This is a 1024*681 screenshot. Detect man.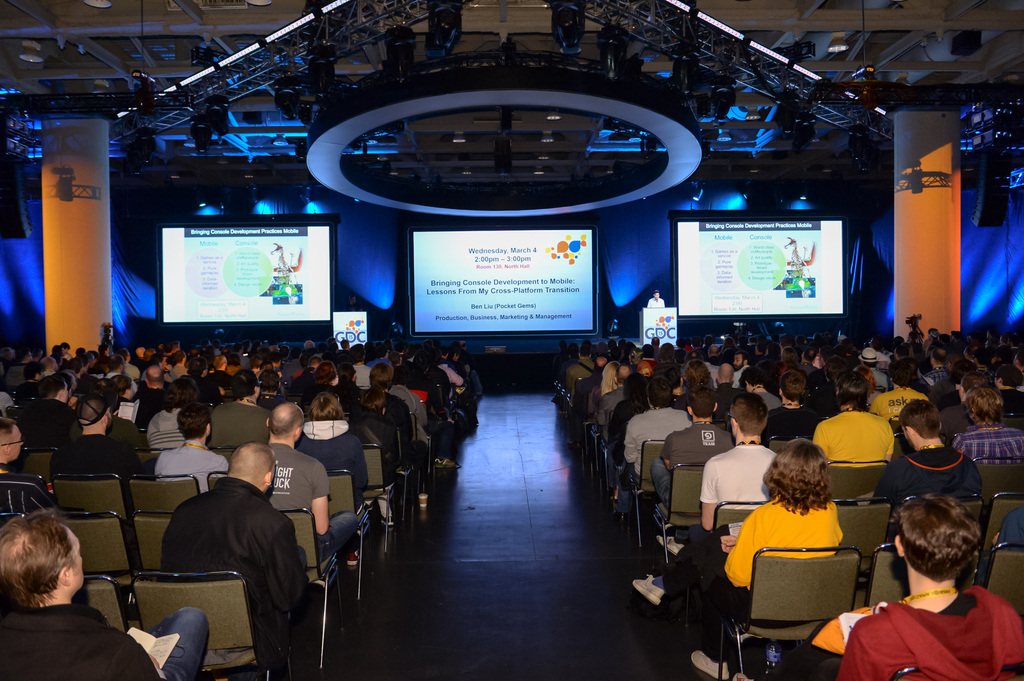
x1=151 y1=407 x2=222 y2=496.
